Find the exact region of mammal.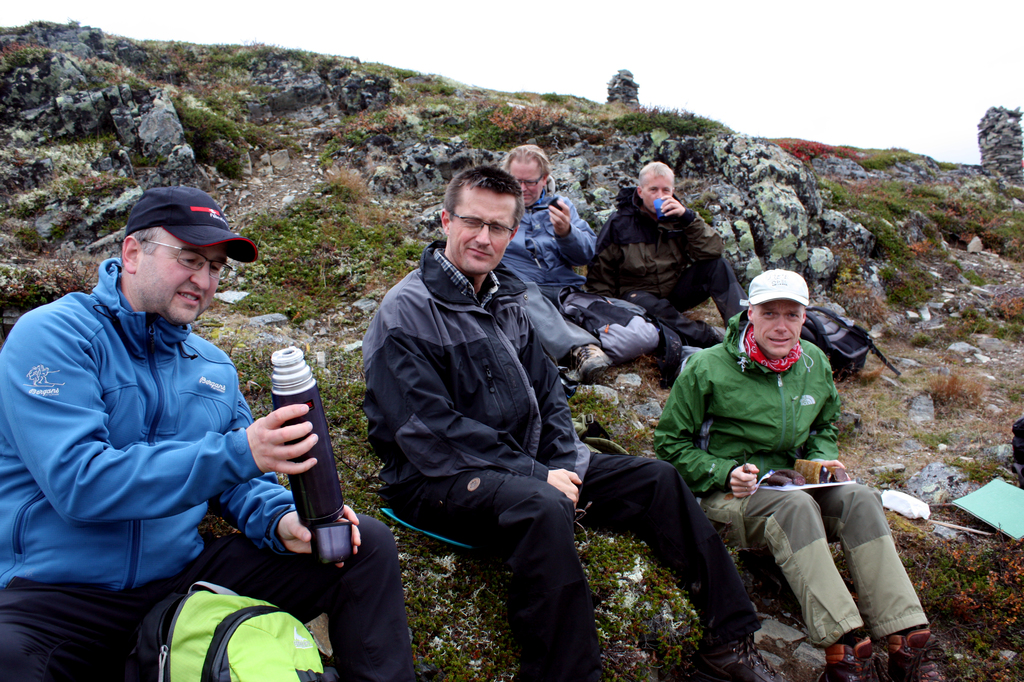
Exact region: (357, 161, 761, 676).
